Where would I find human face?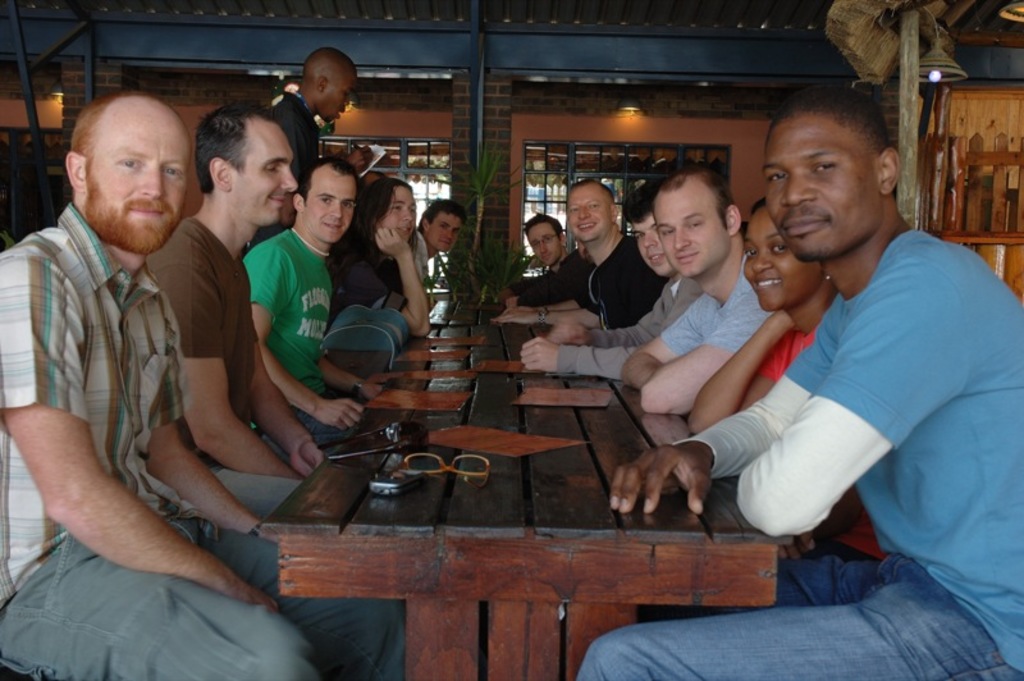
At box=[389, 182, 412, 243].
